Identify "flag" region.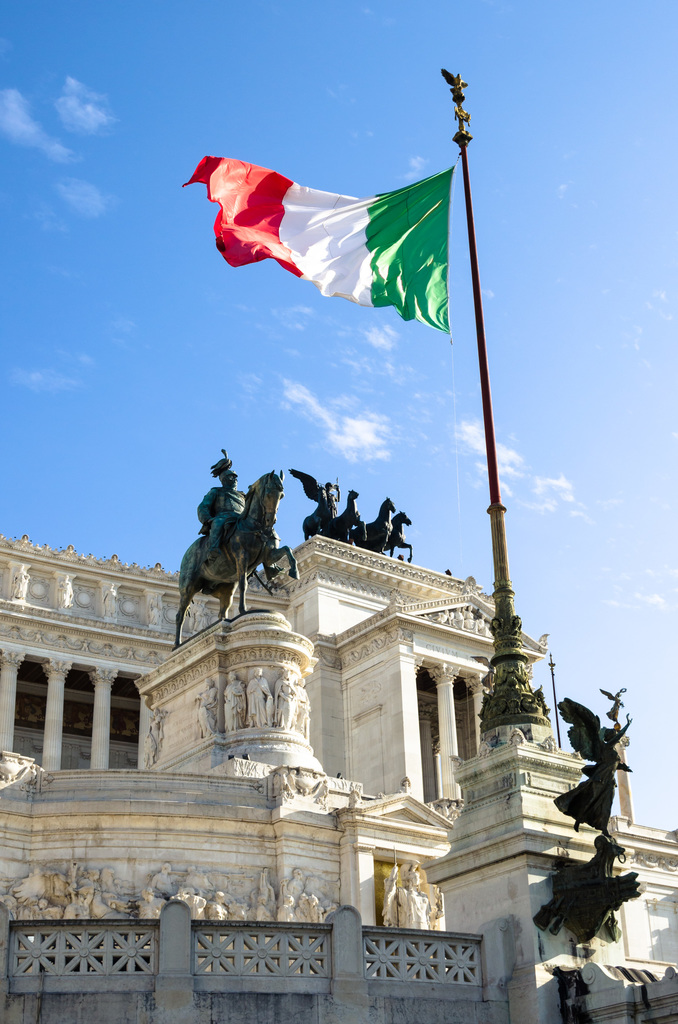
Region: (198, 129, 496, 318).
